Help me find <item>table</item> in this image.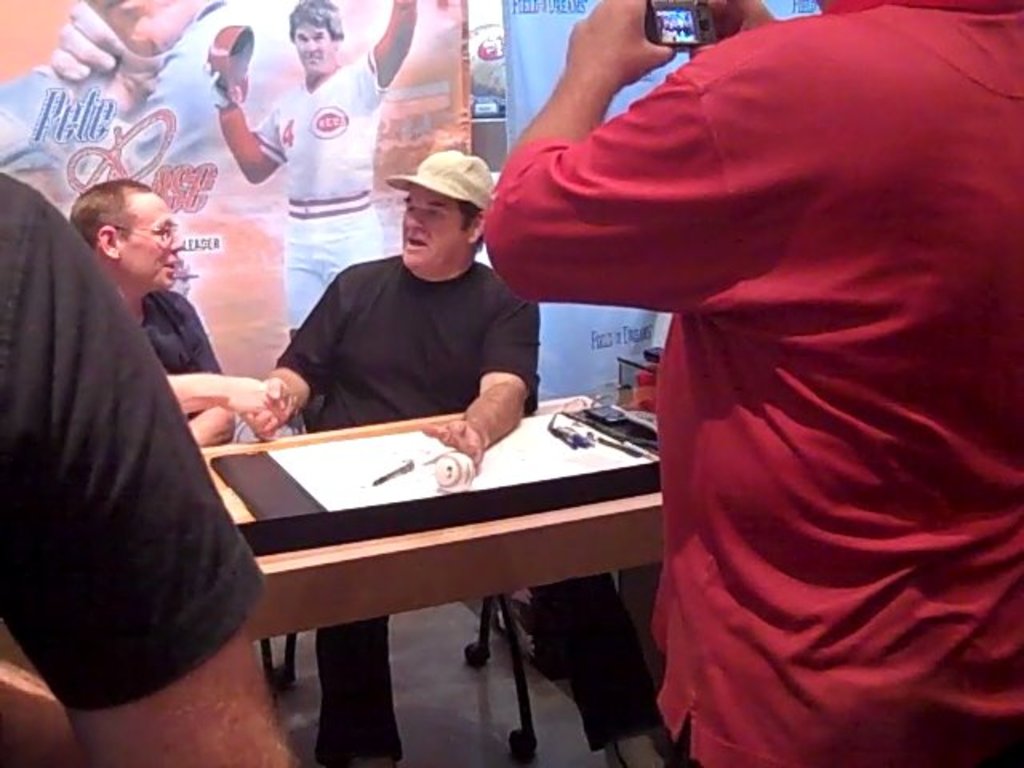
Found it: select_region(203, 392, 662, 766).
